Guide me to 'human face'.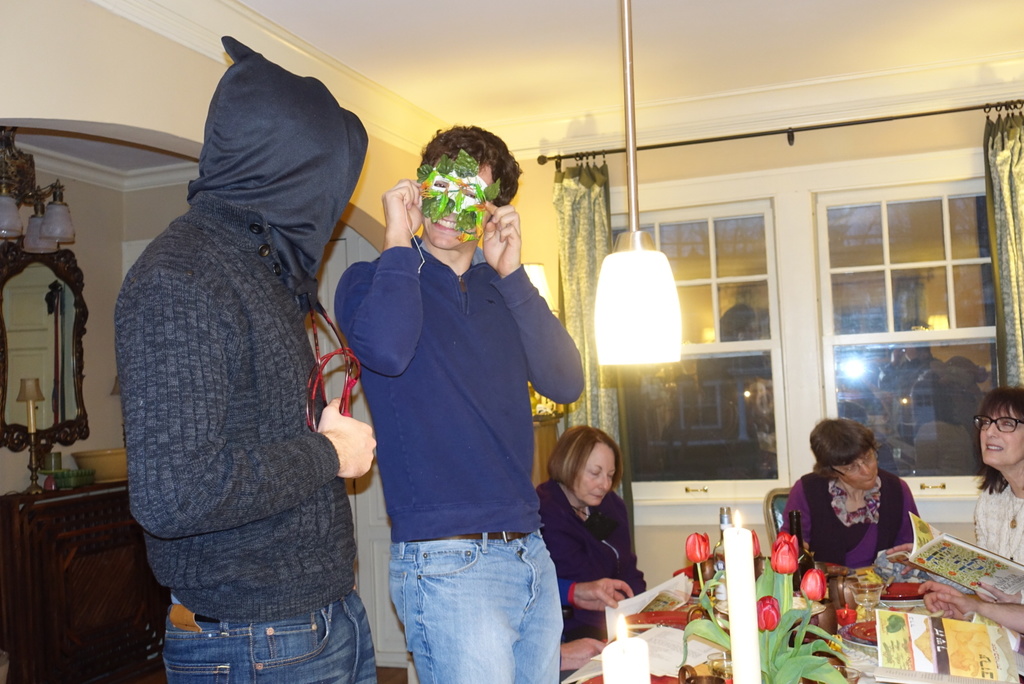
Guidance: left=424, top=161, right=496, bottom=254.
